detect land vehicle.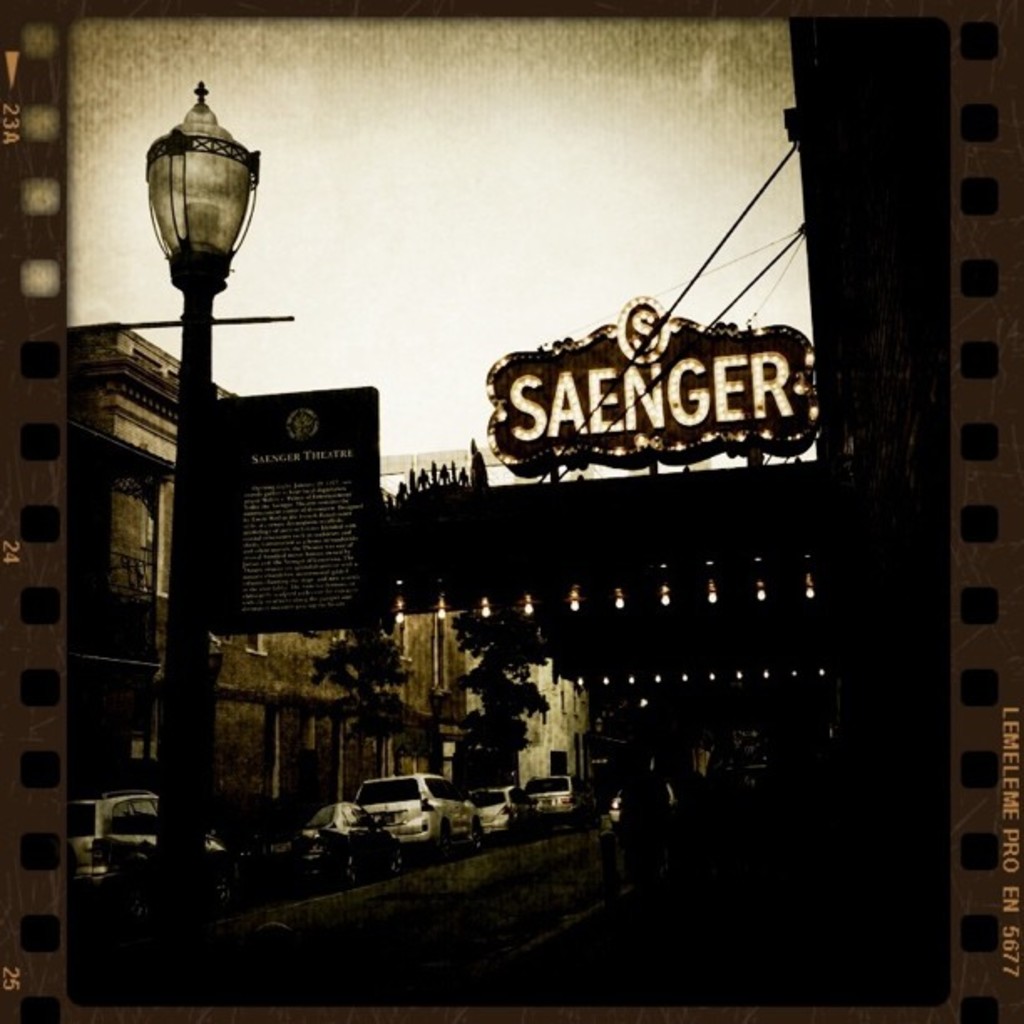
Detected at (left=522, top=768, right=586, bottom=817).
